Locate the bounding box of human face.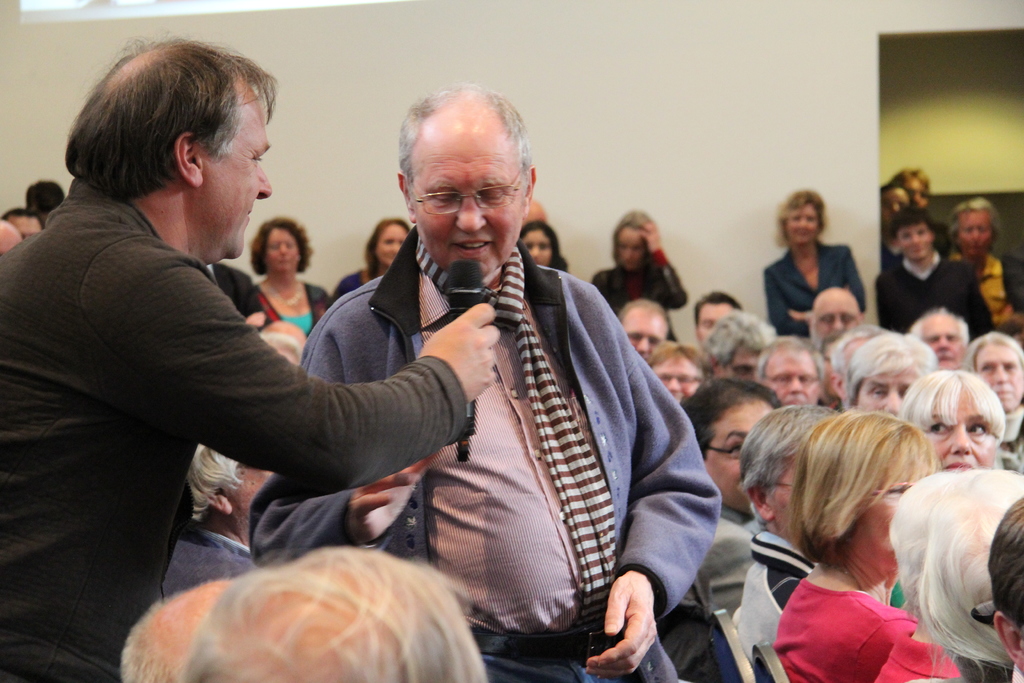
Bounding box: rect(858, 365, 916, 415).
